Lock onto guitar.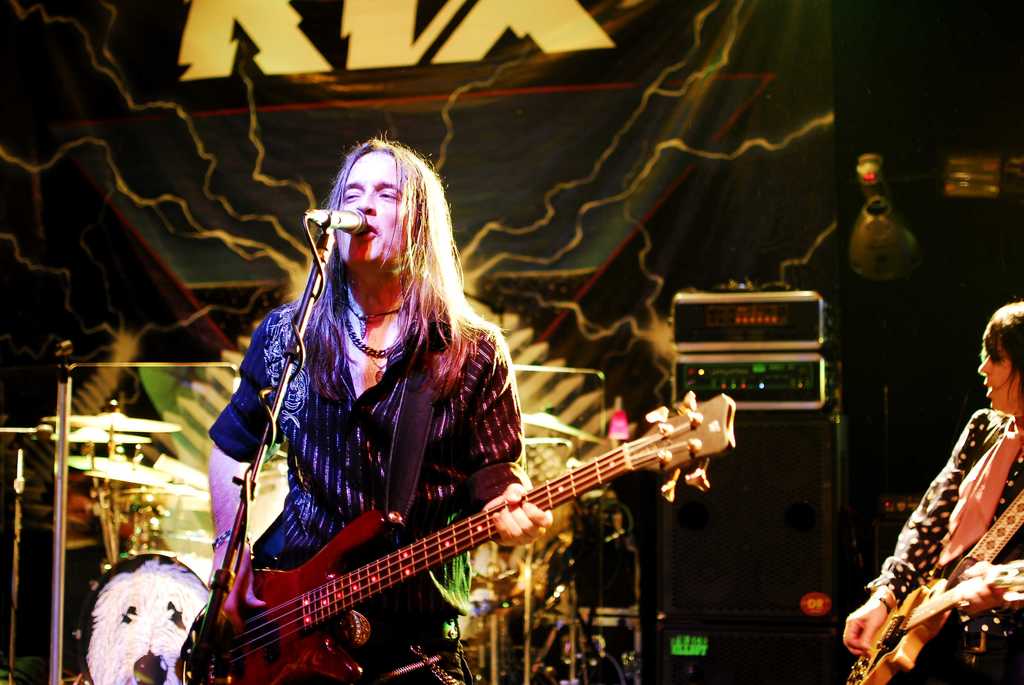
Locked: pyautogui.locateOnScreen(842, 566, 1023, 684).
